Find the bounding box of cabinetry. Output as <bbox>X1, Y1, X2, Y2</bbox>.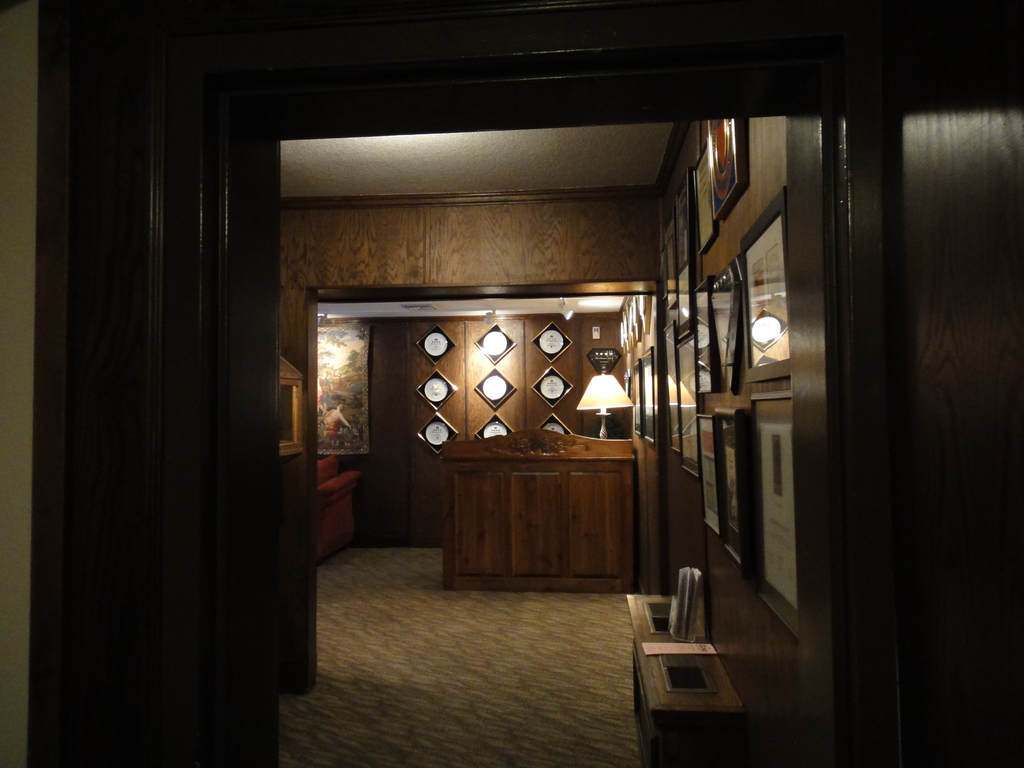
<bbox>438, 431, 648, 598</bbox>.
